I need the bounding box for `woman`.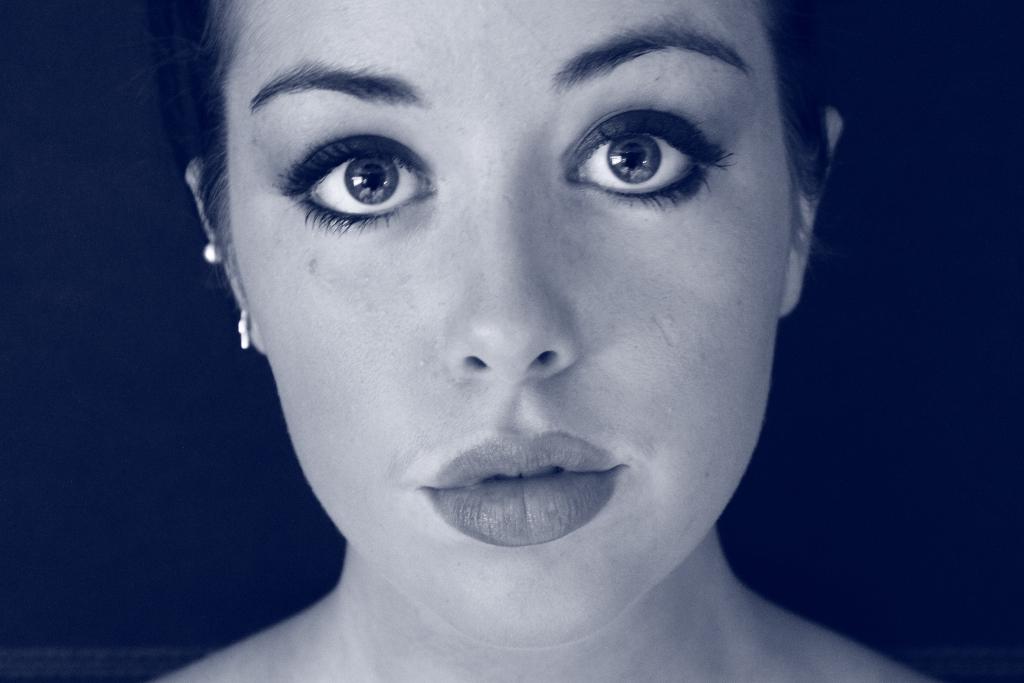
Here it is: [left=142, top=0, right=945, bottom=682].
